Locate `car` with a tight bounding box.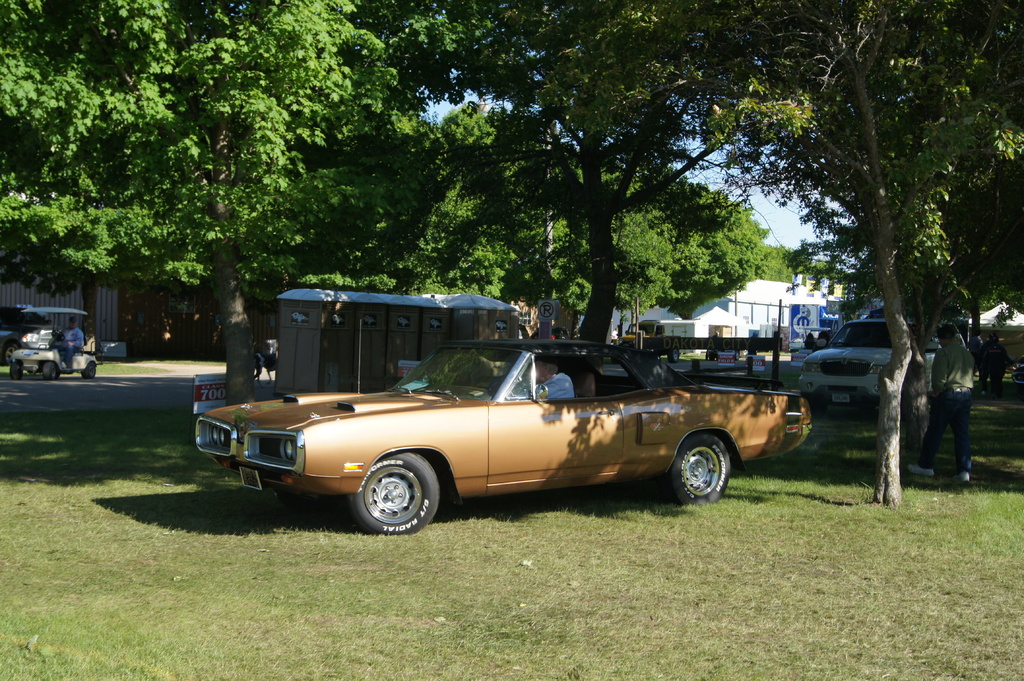
(194, 319, 812, 536).
